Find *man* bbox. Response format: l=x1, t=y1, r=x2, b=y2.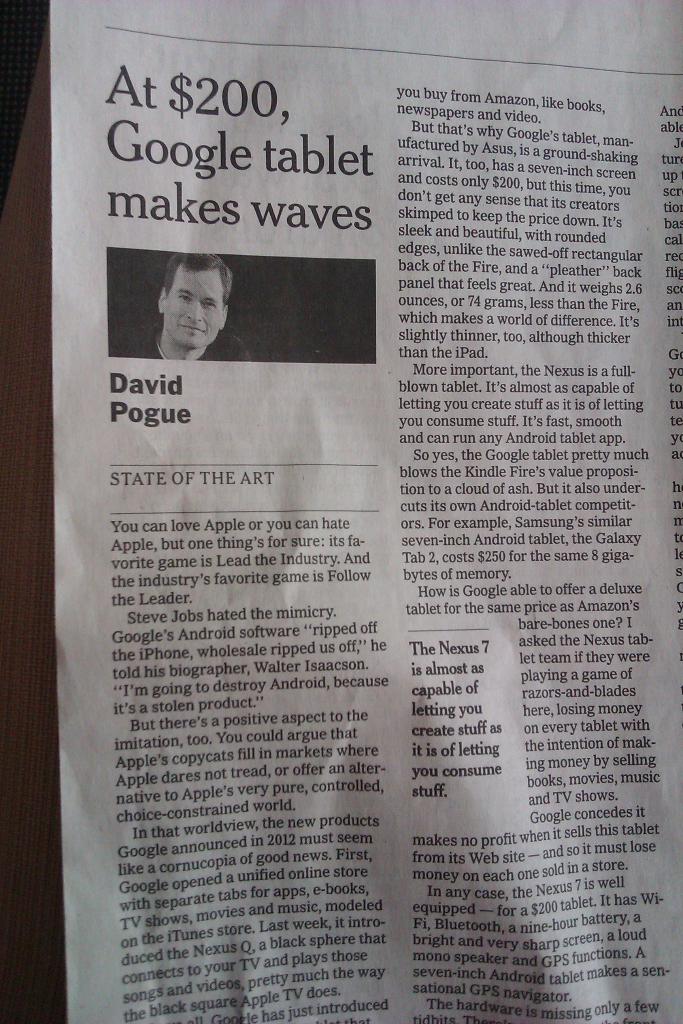
l=132, t=250, r=253, b=366.
